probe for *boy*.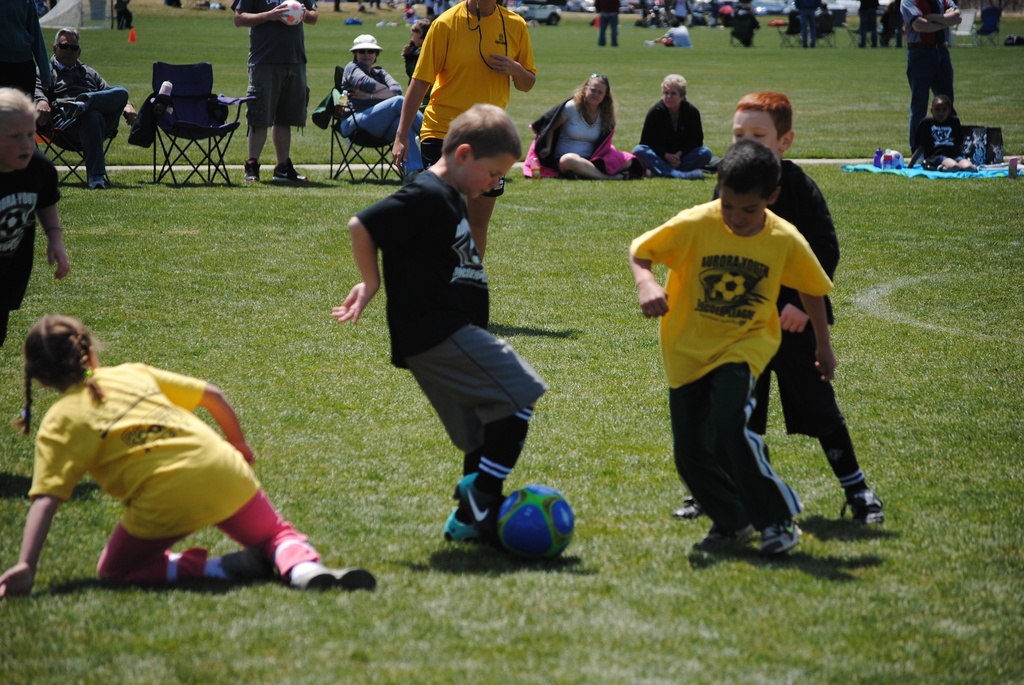
Probe result: {"x1": 671, "y1": 89, "x2": 886, "y2": 527}.
